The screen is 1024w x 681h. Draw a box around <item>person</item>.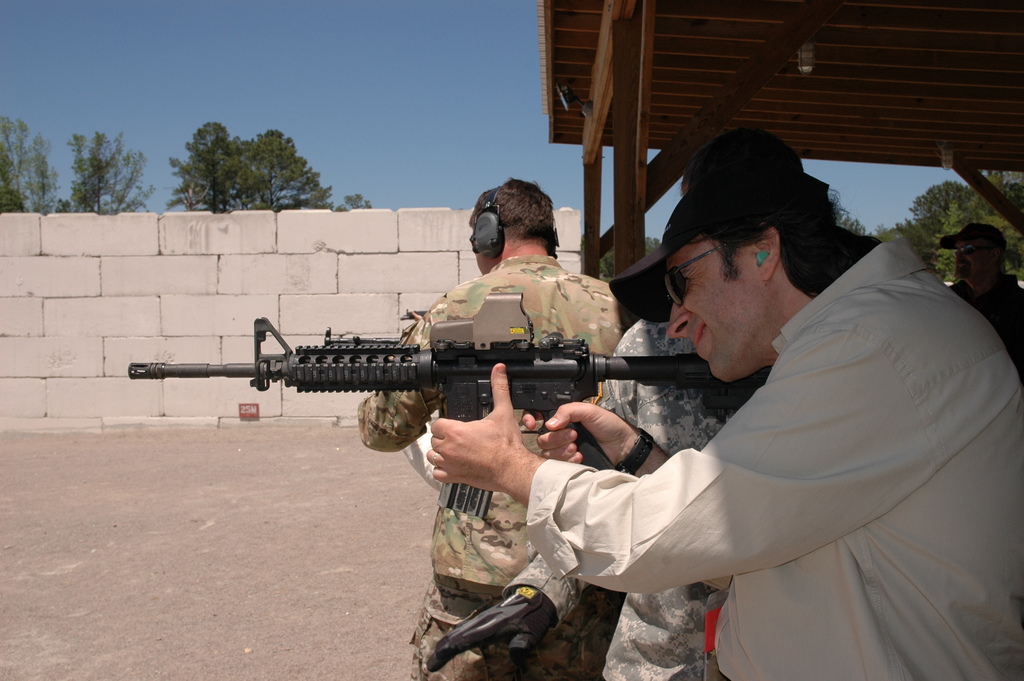
(419,132,1018,680).
